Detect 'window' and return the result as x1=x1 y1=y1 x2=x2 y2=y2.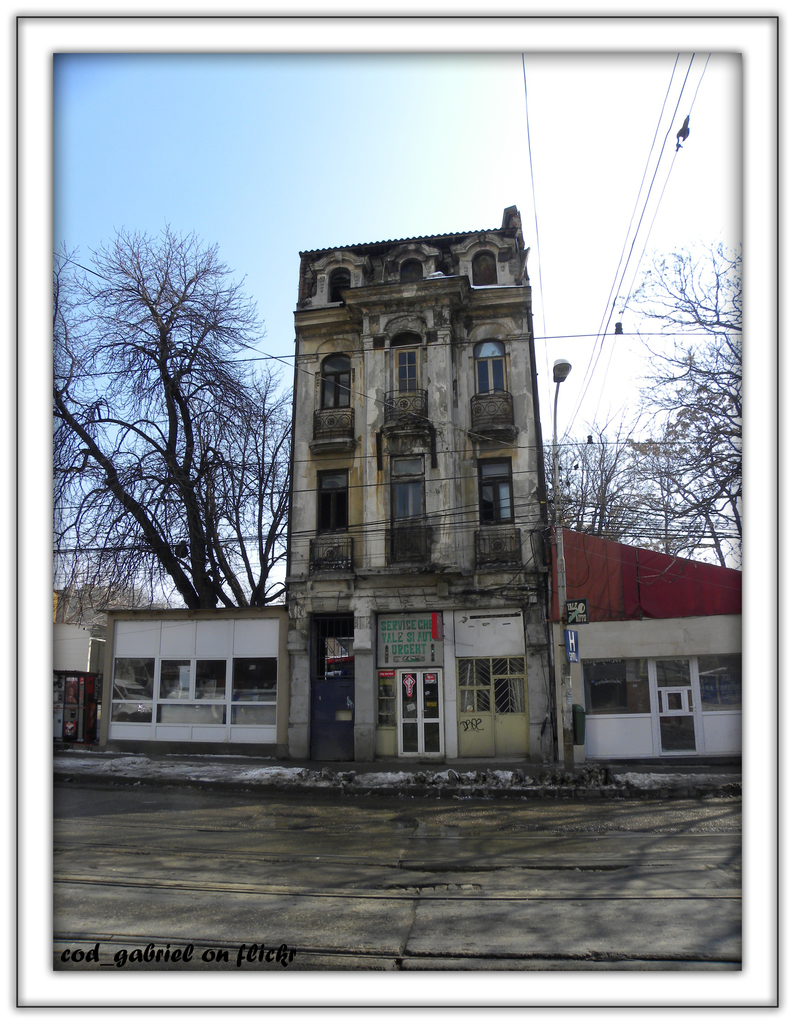
x1=477 y1=342 x2=507 y2=401.
